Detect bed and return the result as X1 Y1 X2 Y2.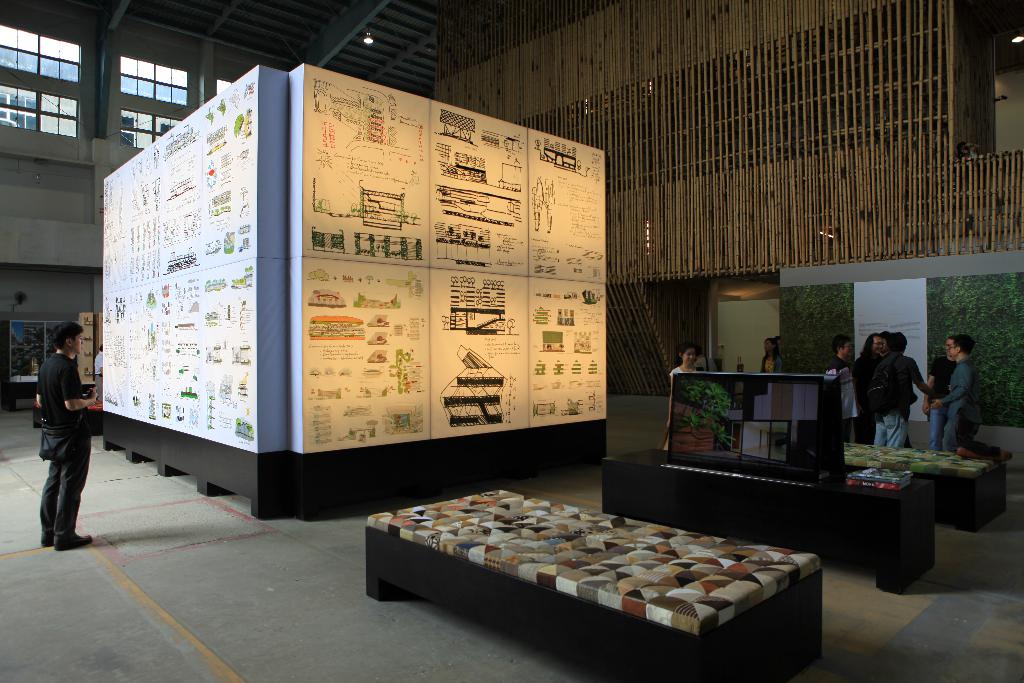
364 483 824 682.
